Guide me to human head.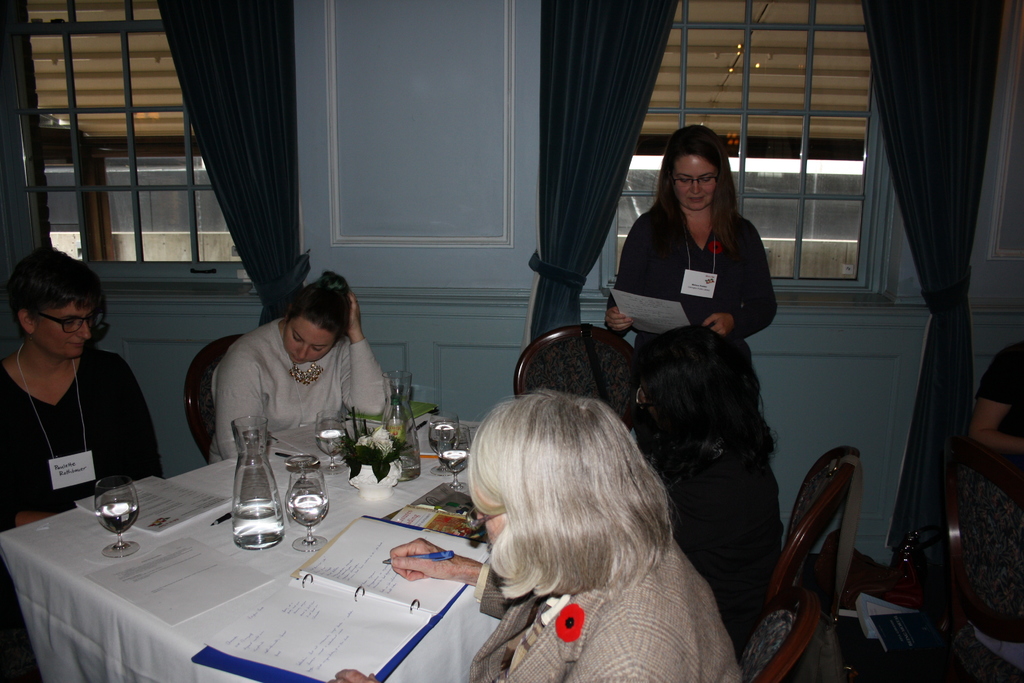
Guidance: [left=634, top=325, right=769, bottom=451].
